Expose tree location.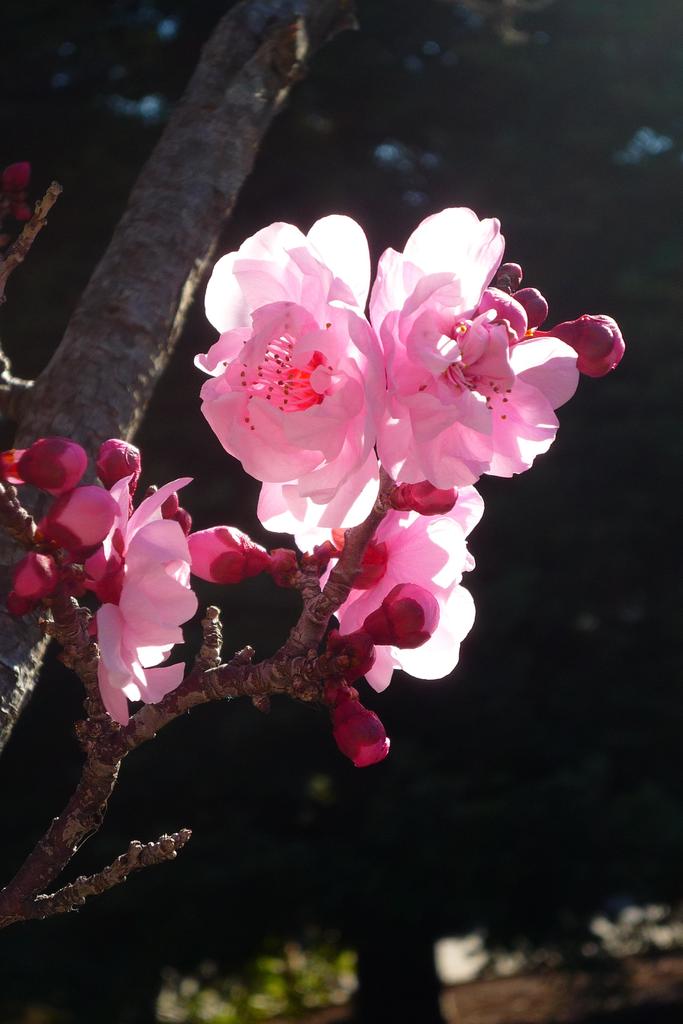
Exposed at box=[0, 0, 641, 931].
